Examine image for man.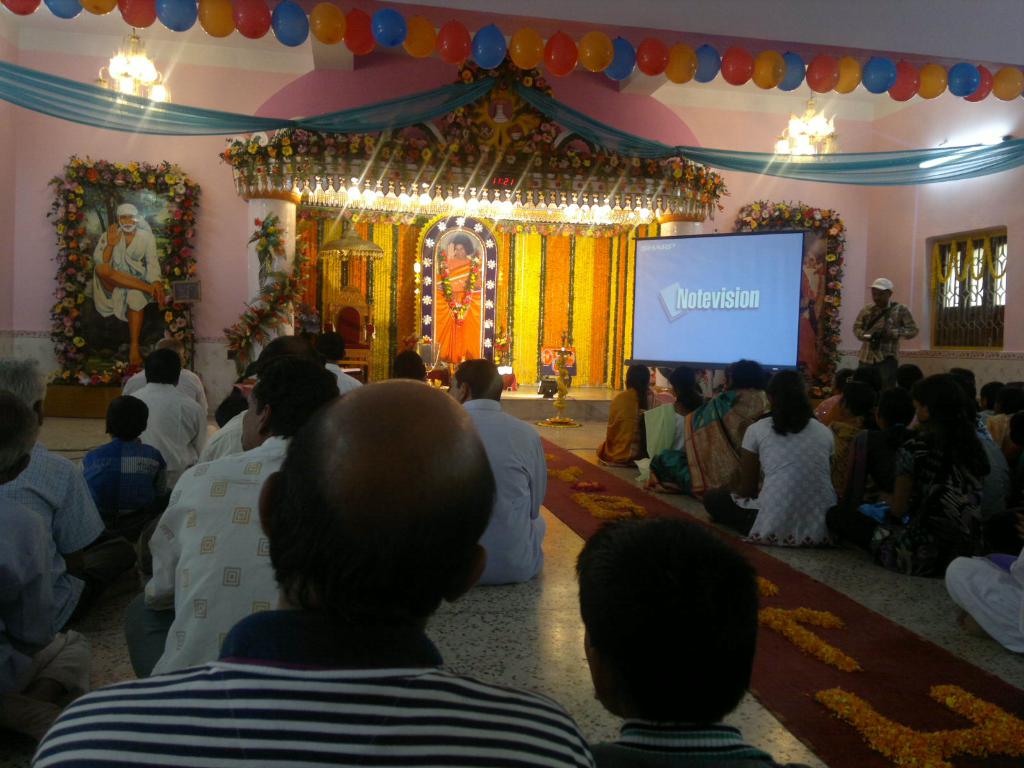
Examination result: rect(116, 335, 210, 414).
